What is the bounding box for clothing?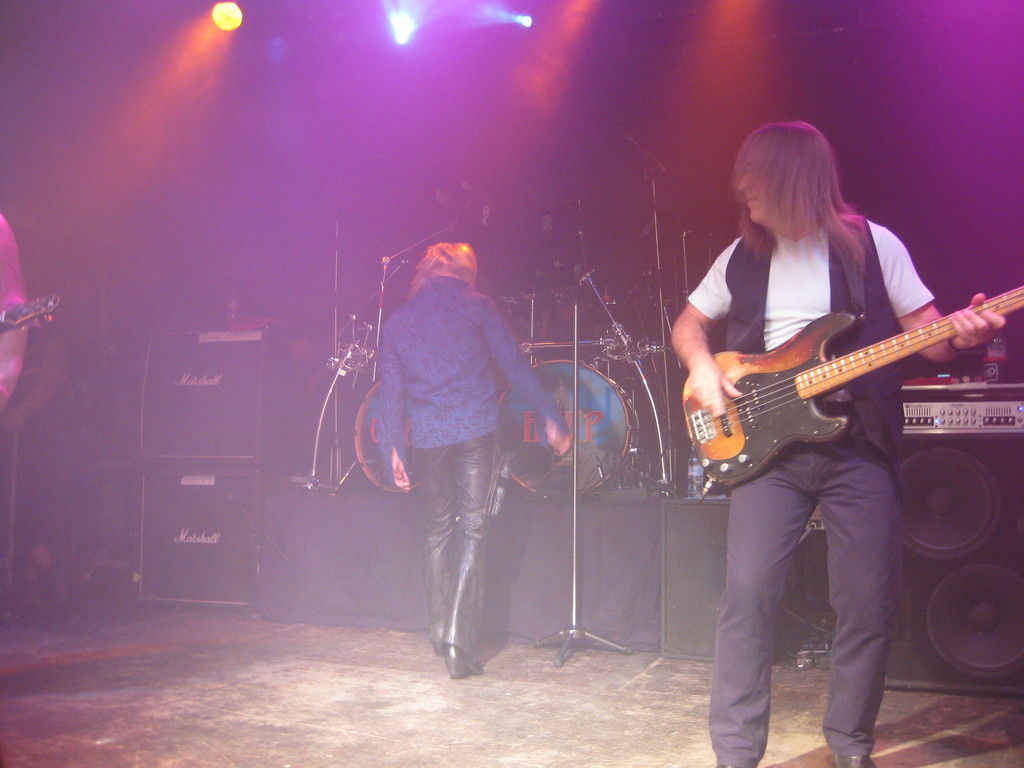
<region>377, 273, 568, 656</region>.
